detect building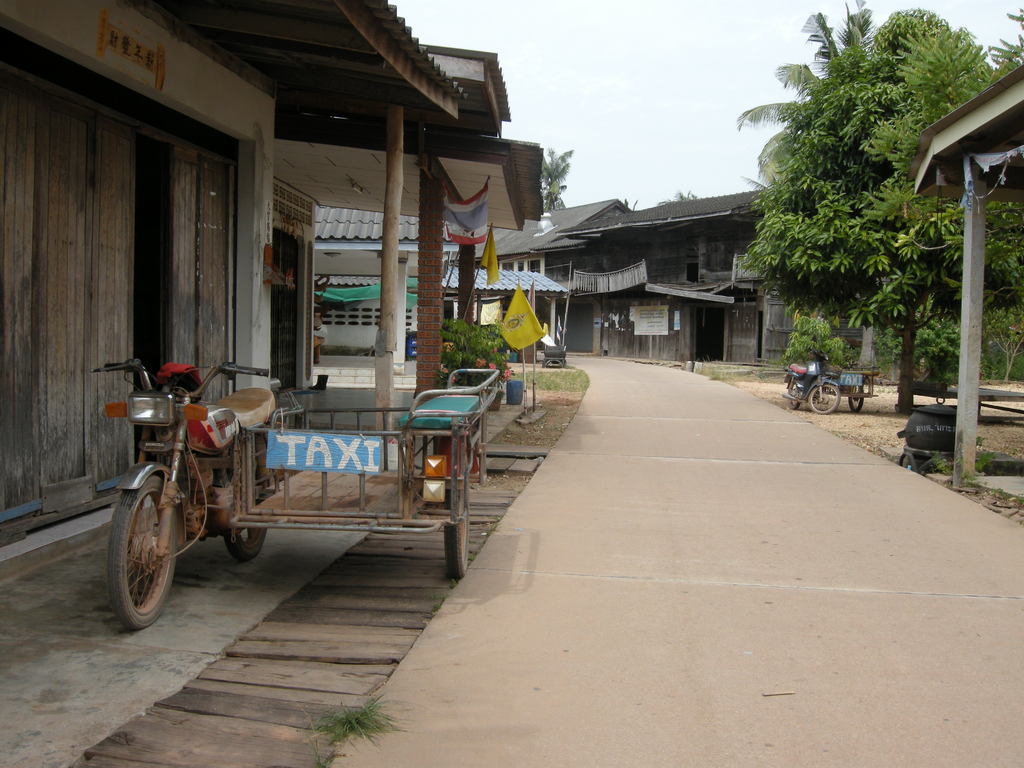
box(487, 188, 638, 354)
